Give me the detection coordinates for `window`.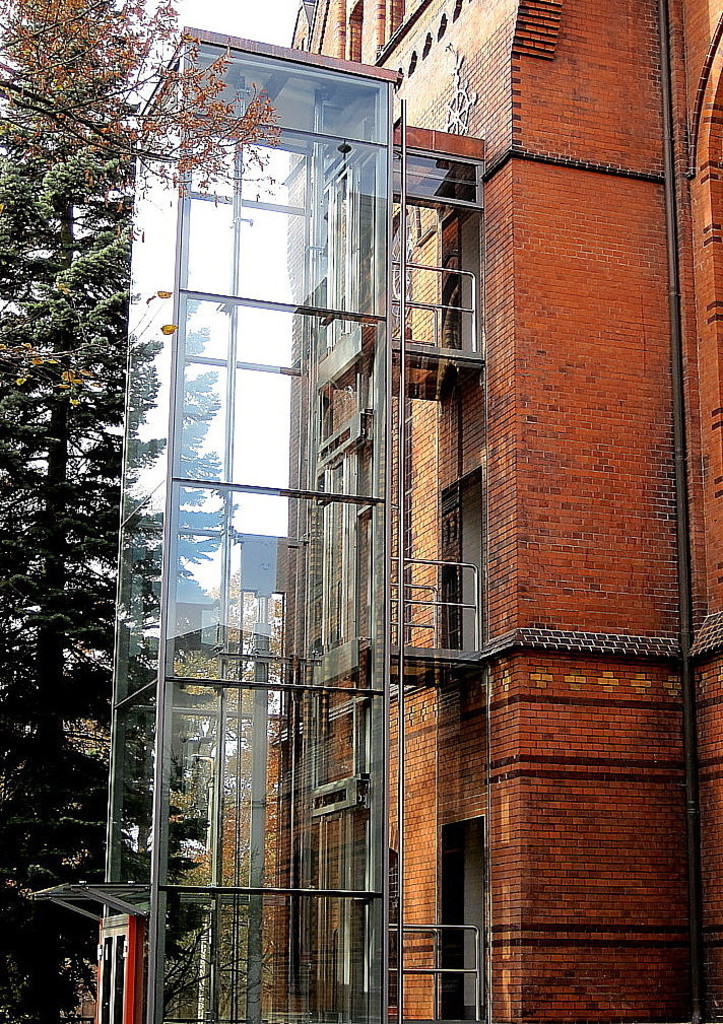
left=339, top=11, right=368, bottom=71.
